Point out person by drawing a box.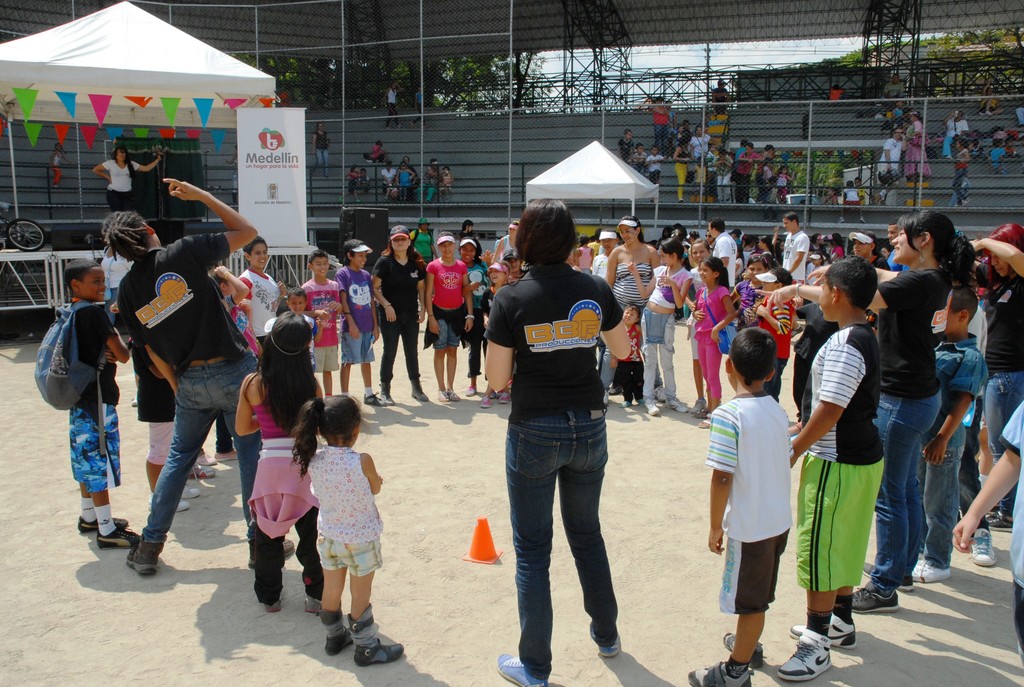
765 206 973 607.
